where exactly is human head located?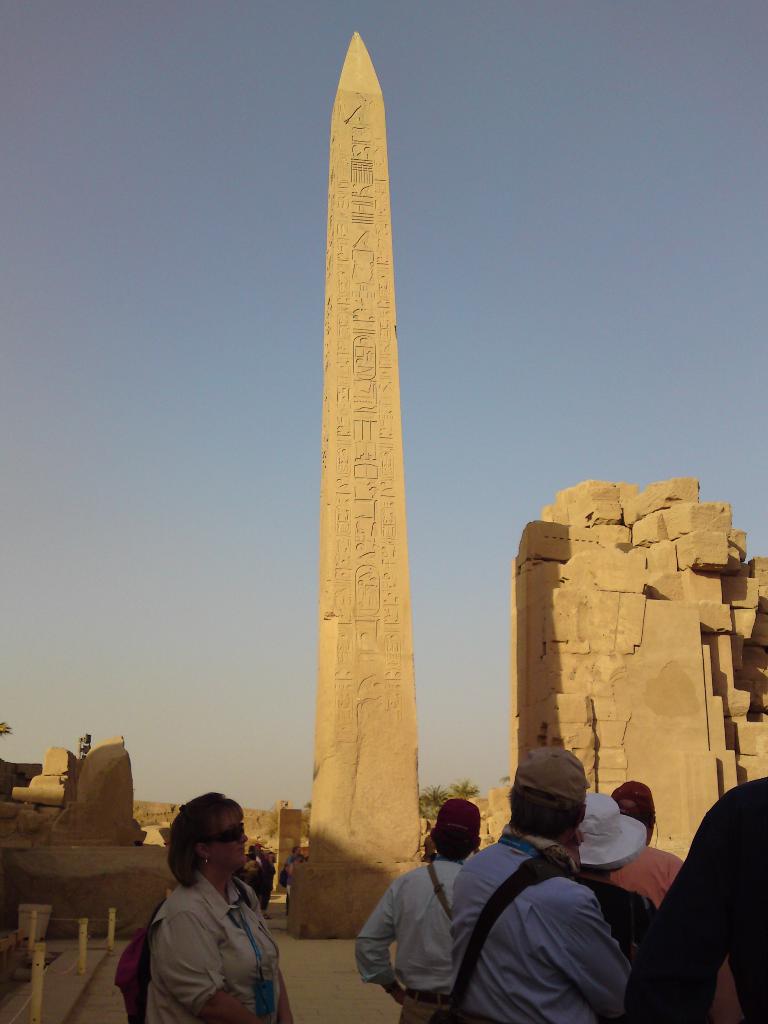
Its bounding box is (426, 803, 480, 858).
